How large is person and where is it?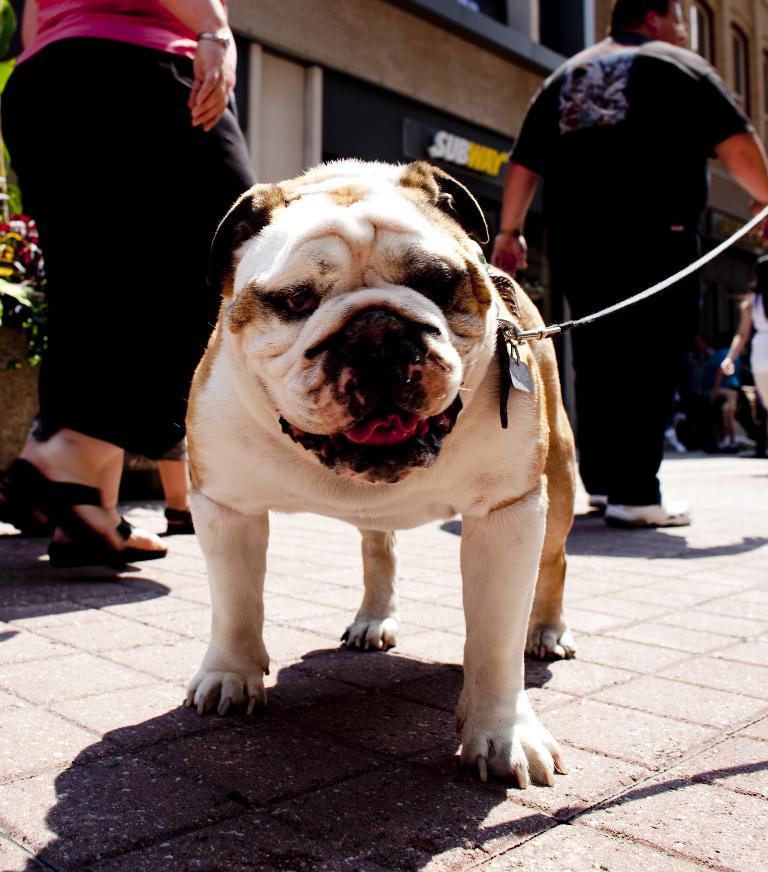
Bounding box: box(693, 337, 757, 453).
